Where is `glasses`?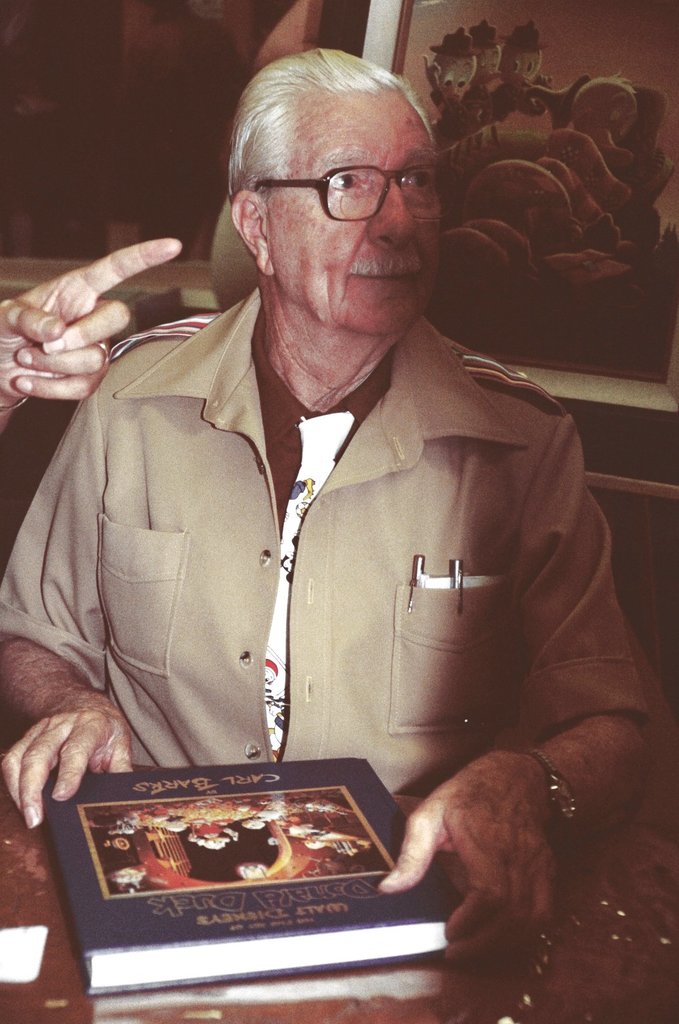
{"left": 252, "top": 137, "right": 432, "bottom": 206}.
